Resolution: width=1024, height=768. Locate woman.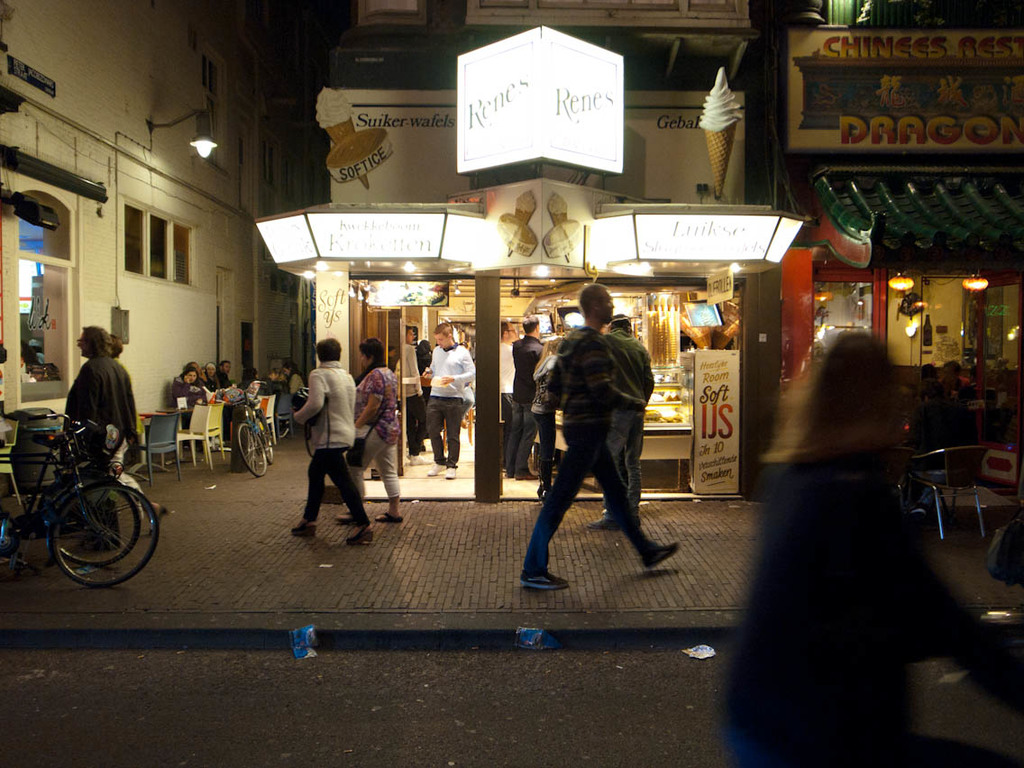
rect(278, 328, 367, 553).
